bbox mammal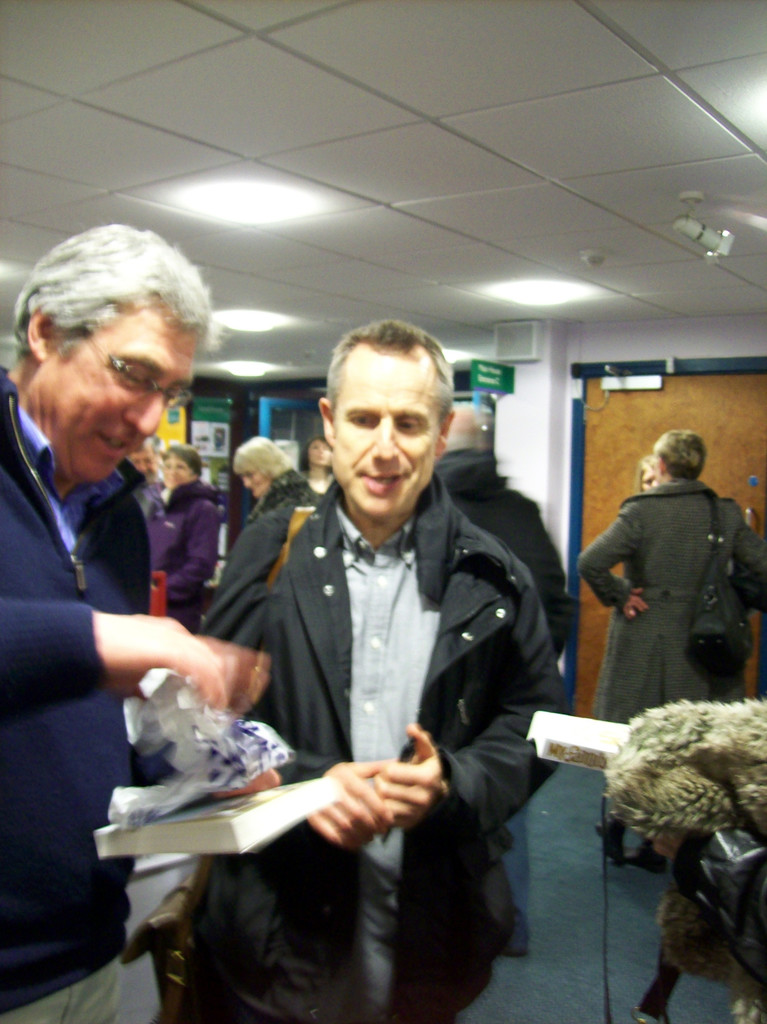
x1=144, y1=442, x2=224, y2=627
